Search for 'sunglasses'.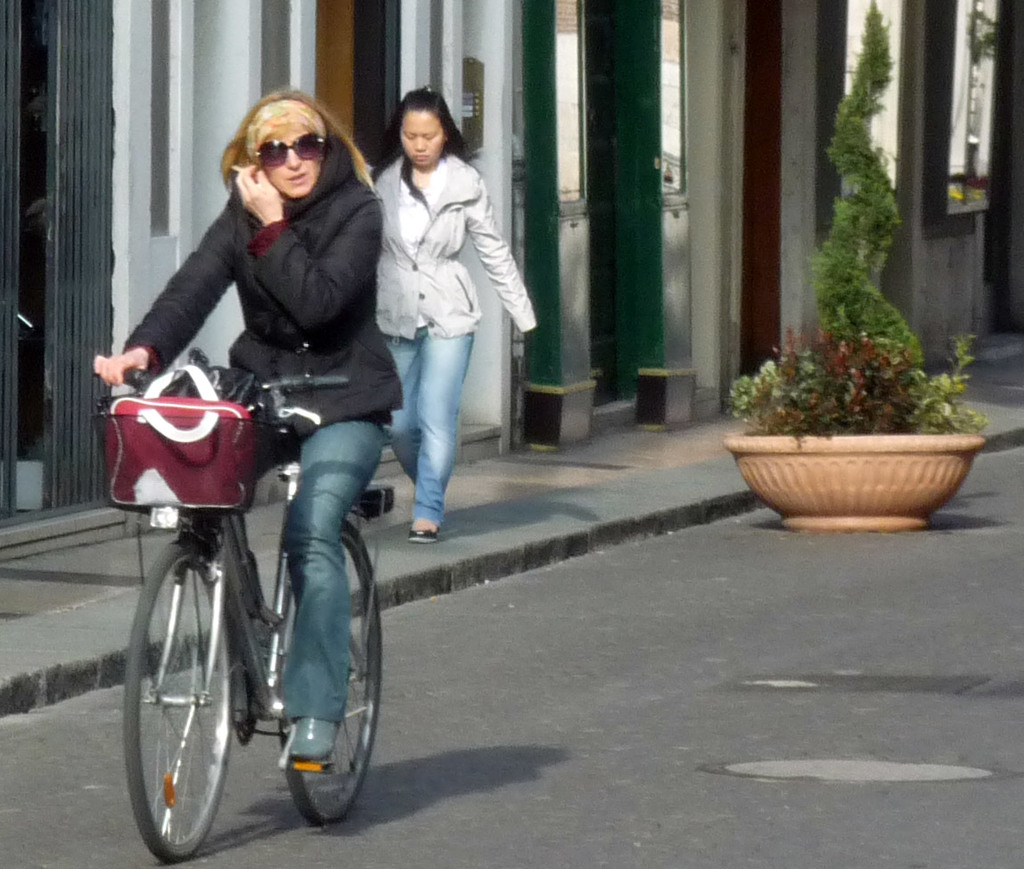
Found at l=248, t=127, r=328, b=163.
